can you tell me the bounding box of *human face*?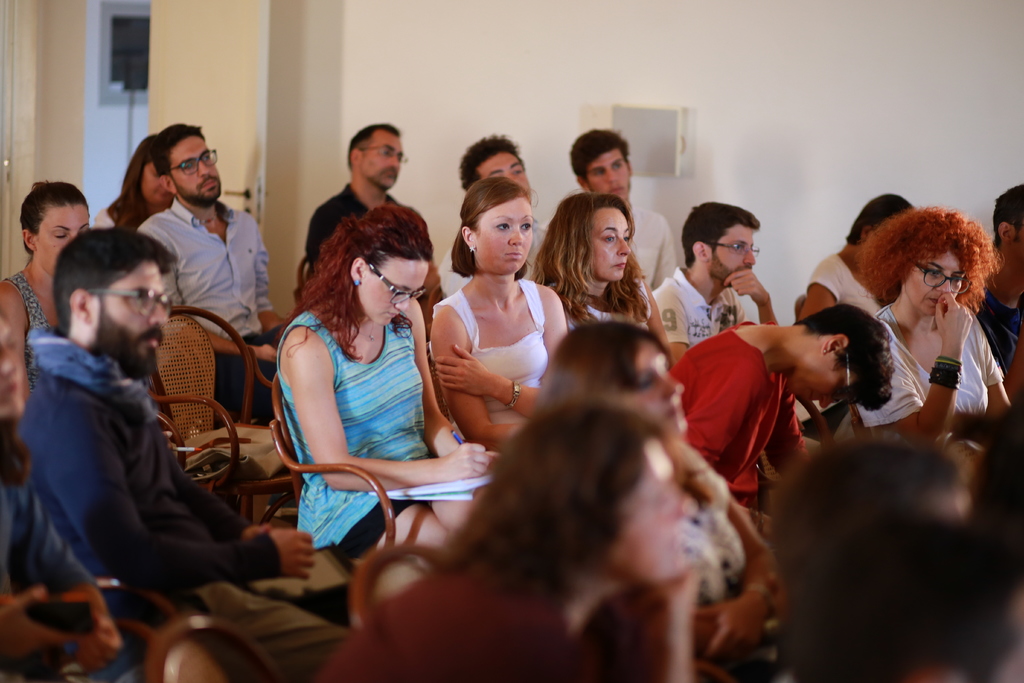
[x1=705, y1=222, x2=756, y2=286].
